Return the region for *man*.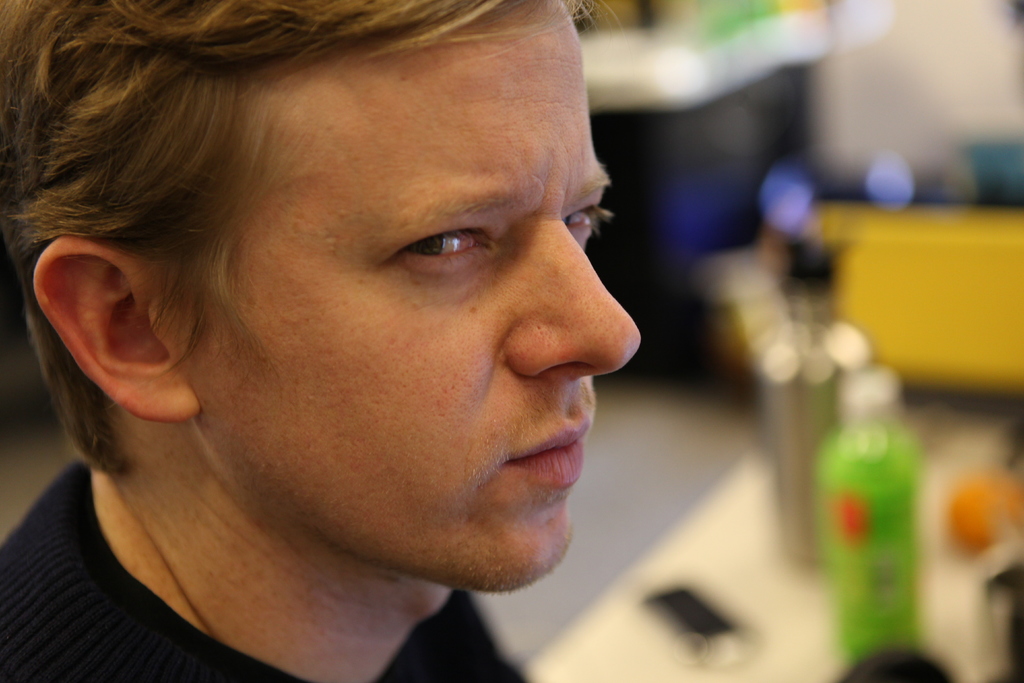
[left=0, top=17, right=767, bottom=667].
